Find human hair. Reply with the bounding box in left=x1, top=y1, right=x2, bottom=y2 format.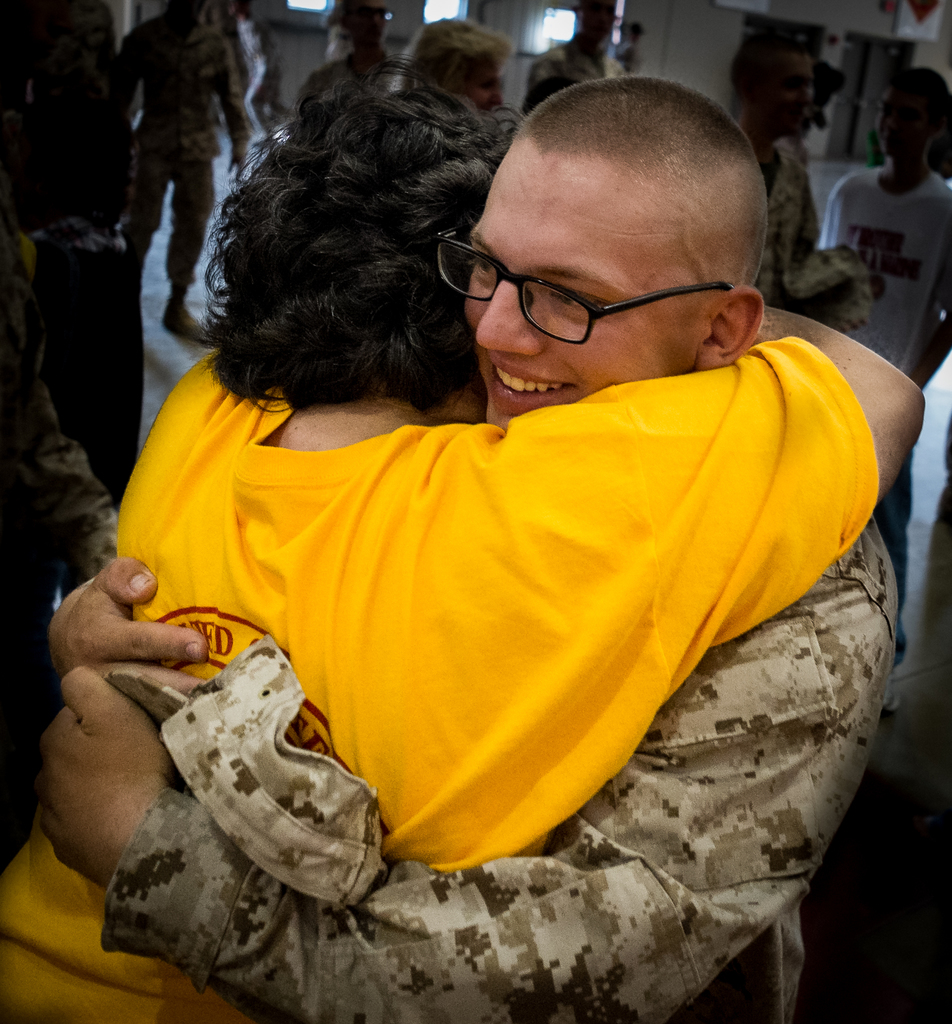
left=391, top=20, right=515, bottom=95.
